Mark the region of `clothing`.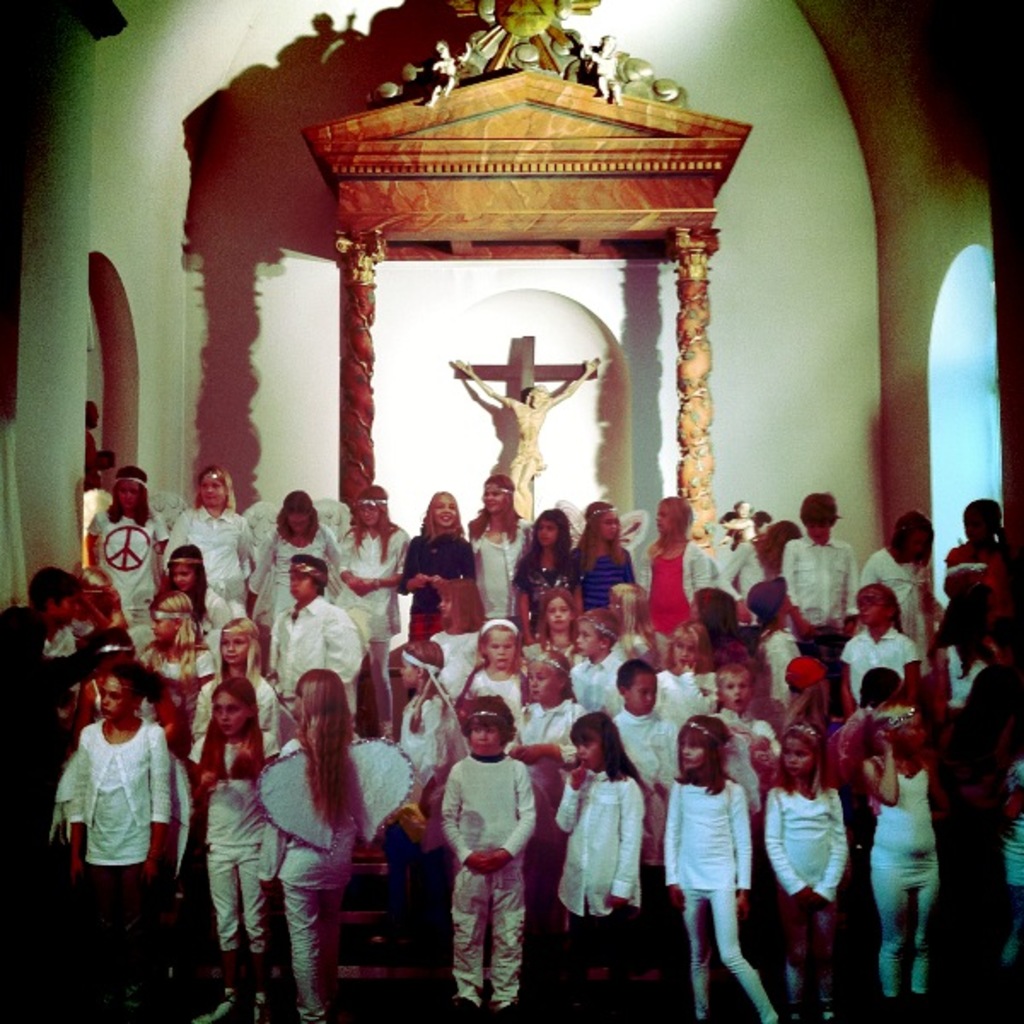
Region: {"x1": 565, "y1": 640, "x2": 637, "y2": 715}.
